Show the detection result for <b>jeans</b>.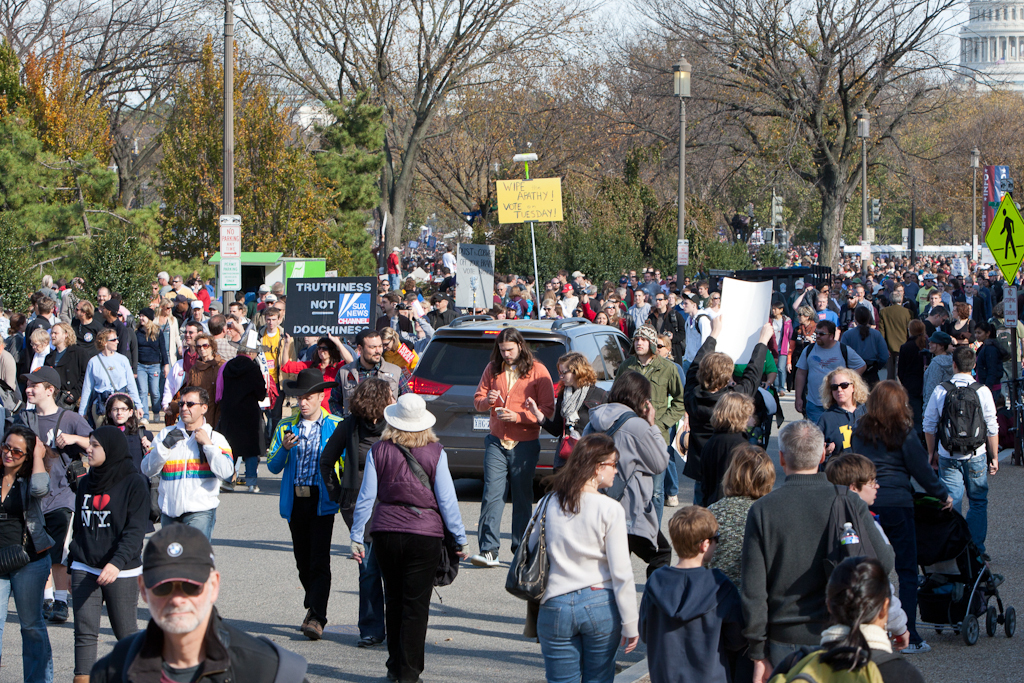
(left=131, top=363, right=163, bottom=409).
